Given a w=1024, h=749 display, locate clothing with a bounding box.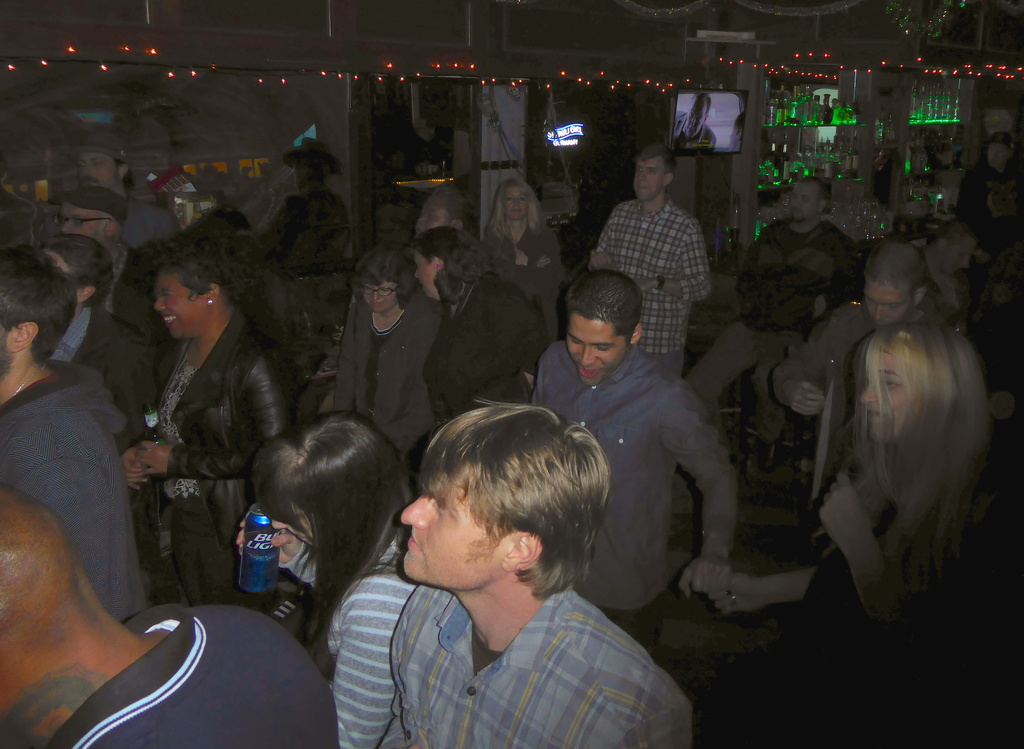
Located: box=[33, 176, 198, 251].
